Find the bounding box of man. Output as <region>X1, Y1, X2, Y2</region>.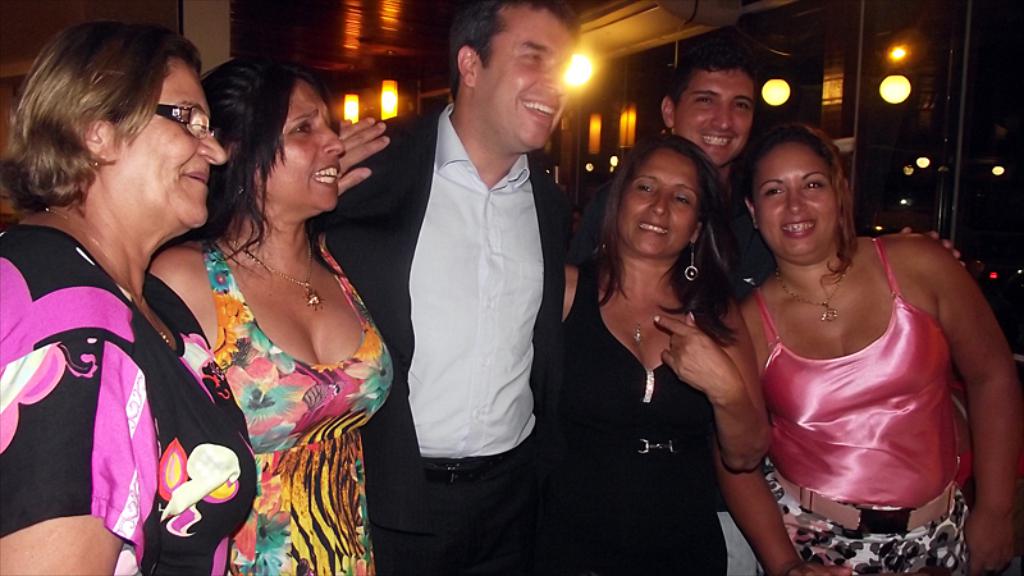
<region>379, 17, 579, 522</region>.
